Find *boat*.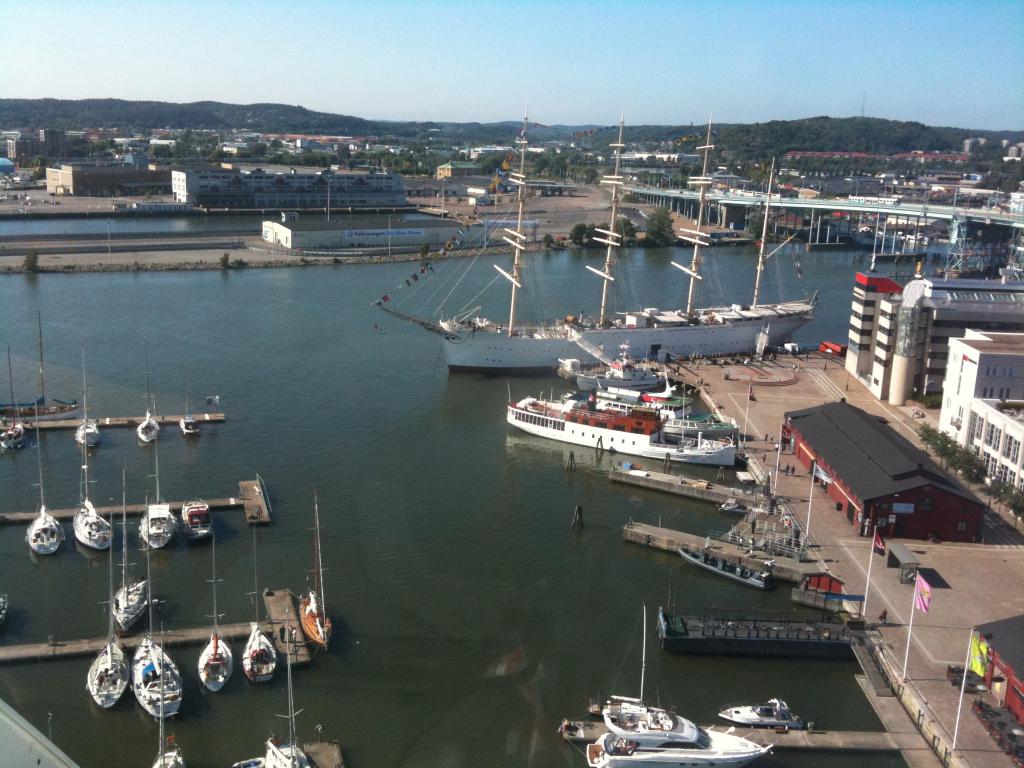
box(74, 406, 109, 451).
